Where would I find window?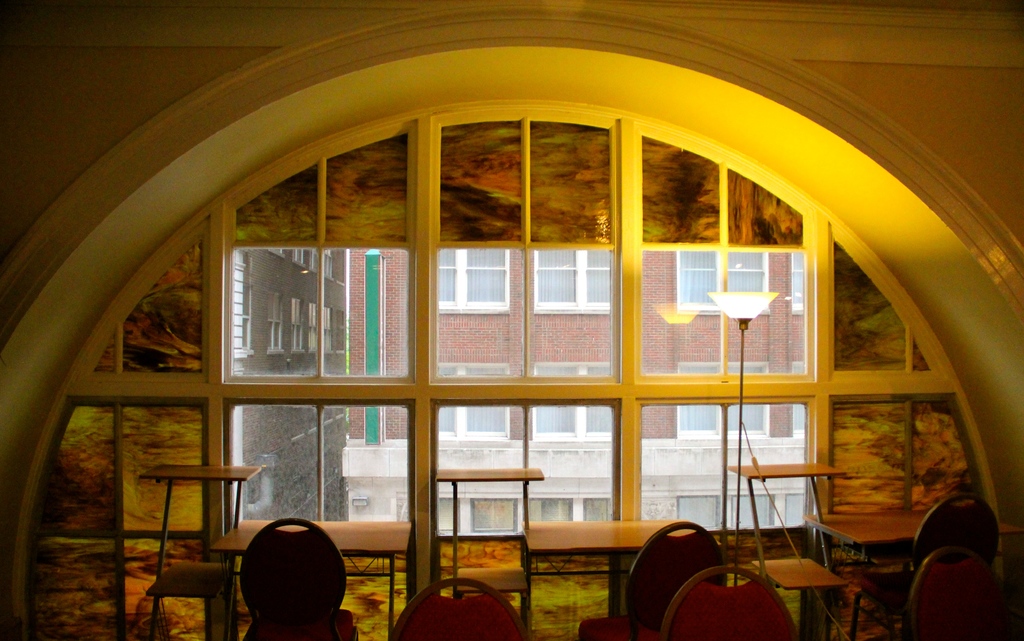
At box=[678, 365, 764, 436].
